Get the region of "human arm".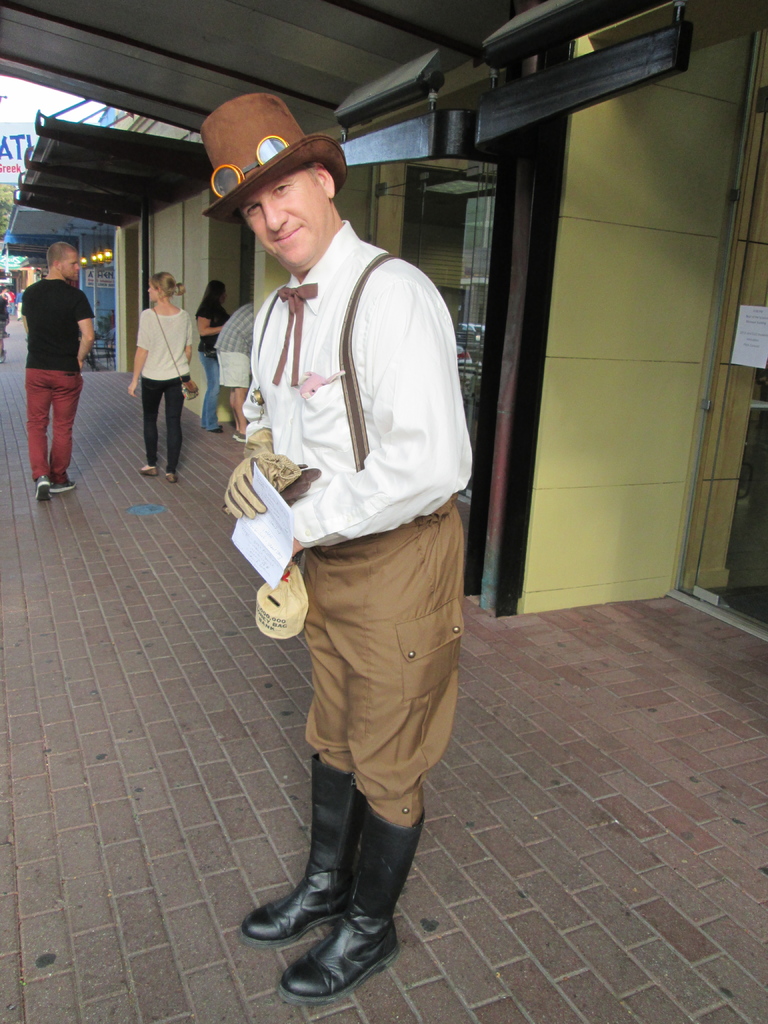
181, 311, 193, 372.
